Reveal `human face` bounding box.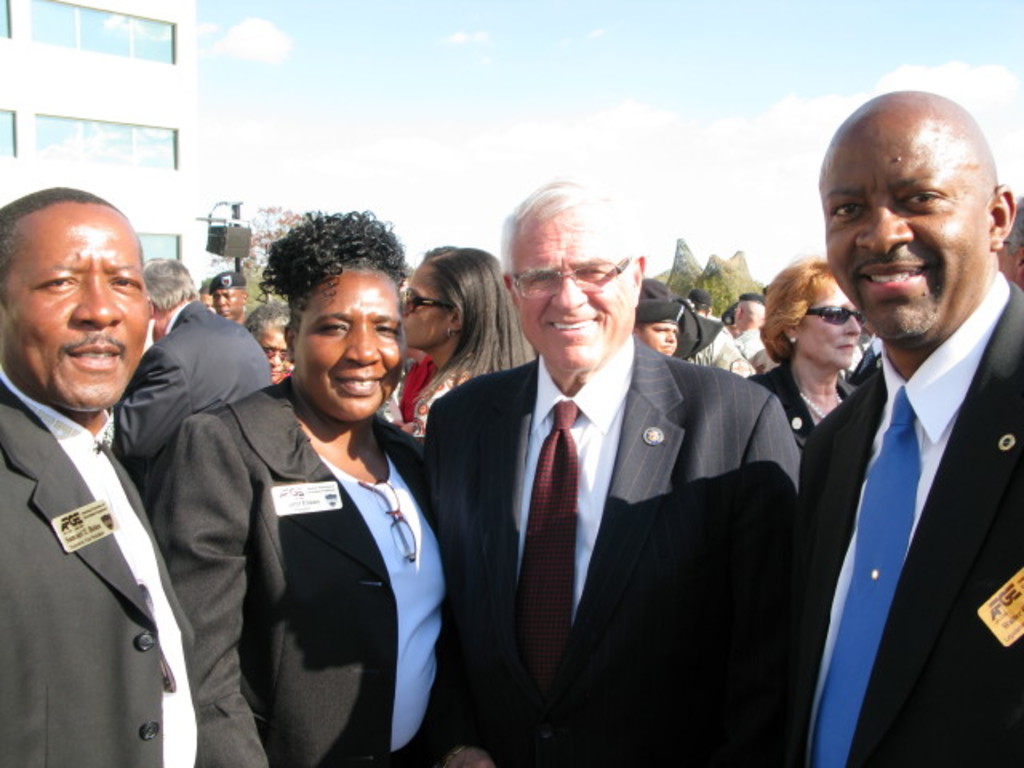
Revealed: crop(821, 110, 990, 338).
